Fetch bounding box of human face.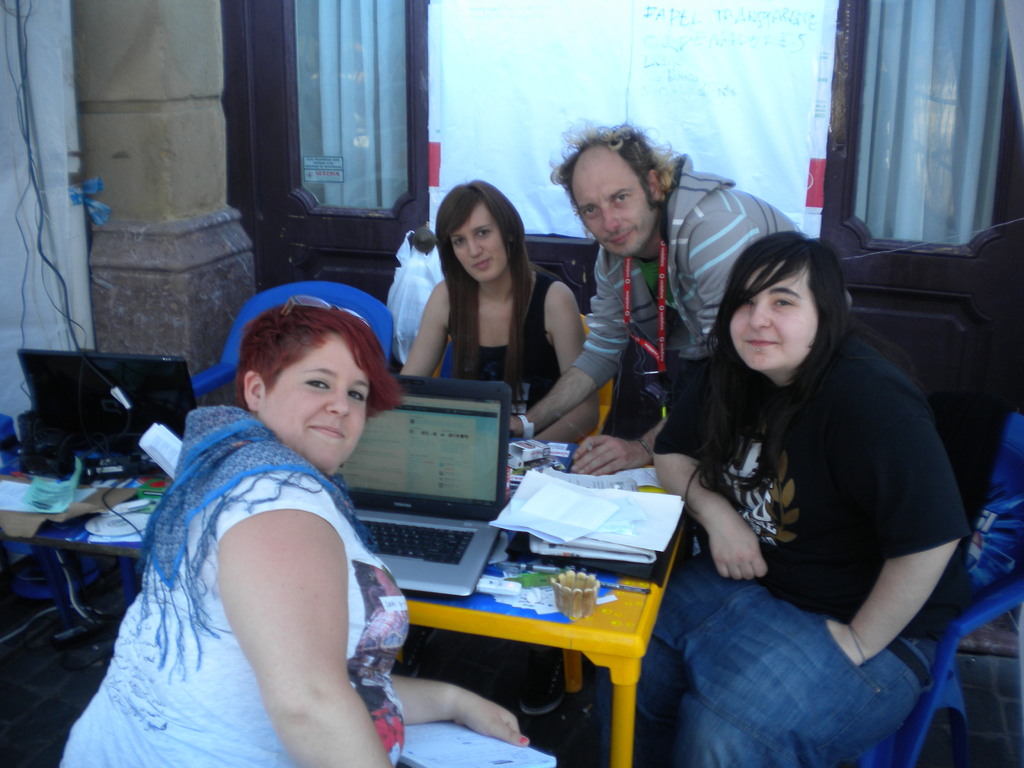
Bbox: 253 333 371 474.
